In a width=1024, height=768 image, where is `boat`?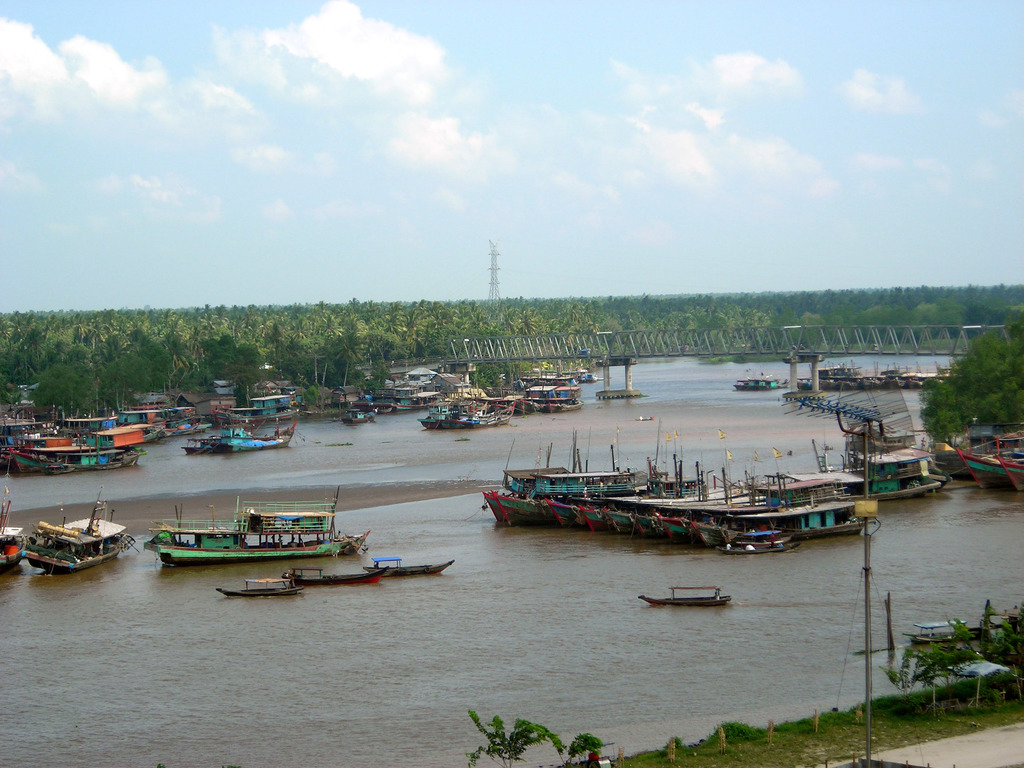
{"left": 0, "top": 452, "right": 28, "bottom": 569}.
